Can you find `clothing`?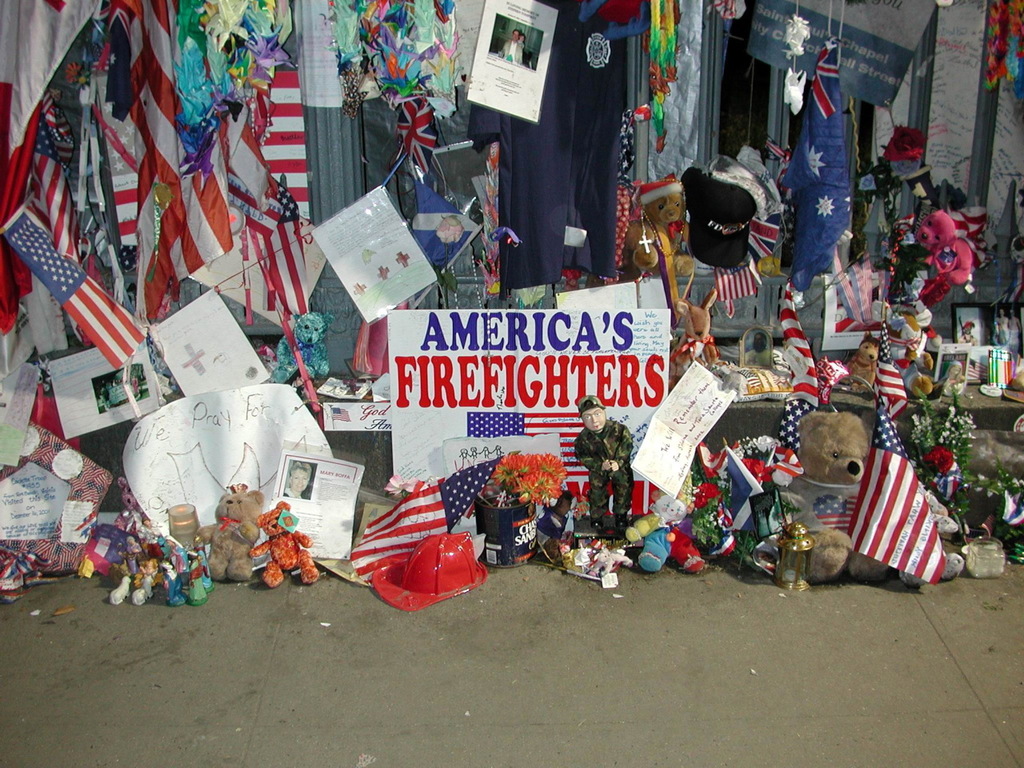
Yes, bounding box: x1=138, y1=574, x2=154, y2=594.
